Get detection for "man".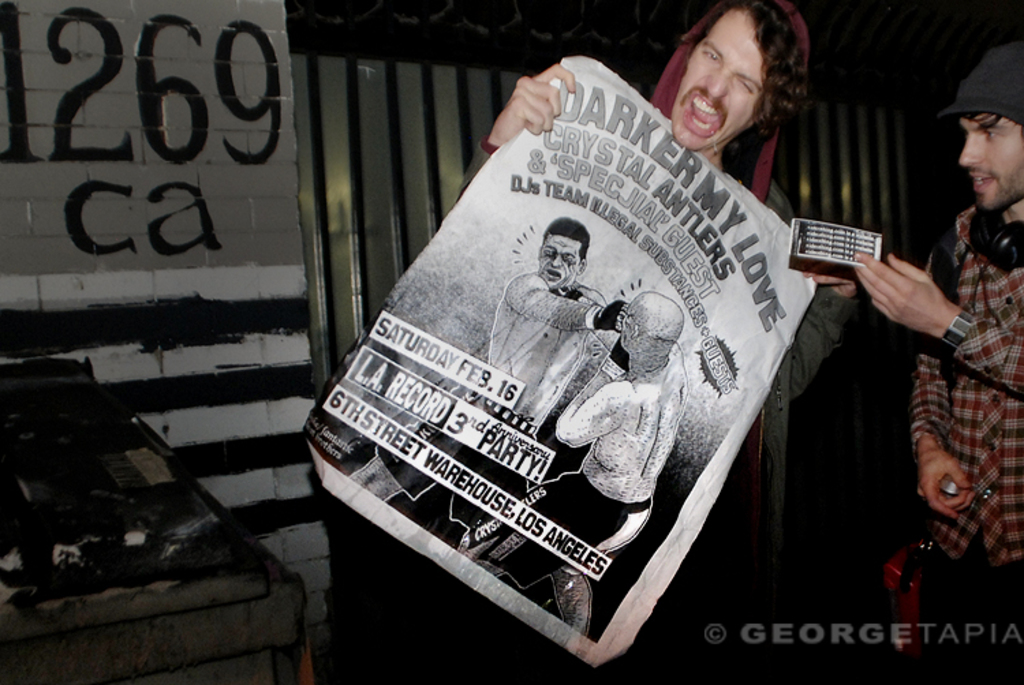
Detection: box=[345, 216, 632, 540].
